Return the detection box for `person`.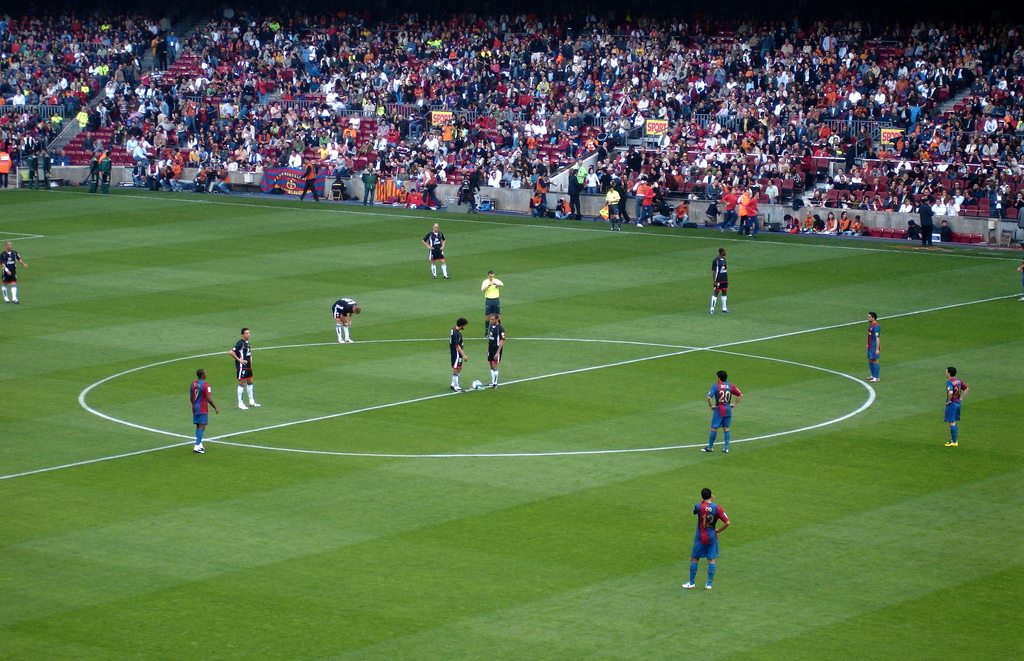
box=[765, 179, 779, 206].
